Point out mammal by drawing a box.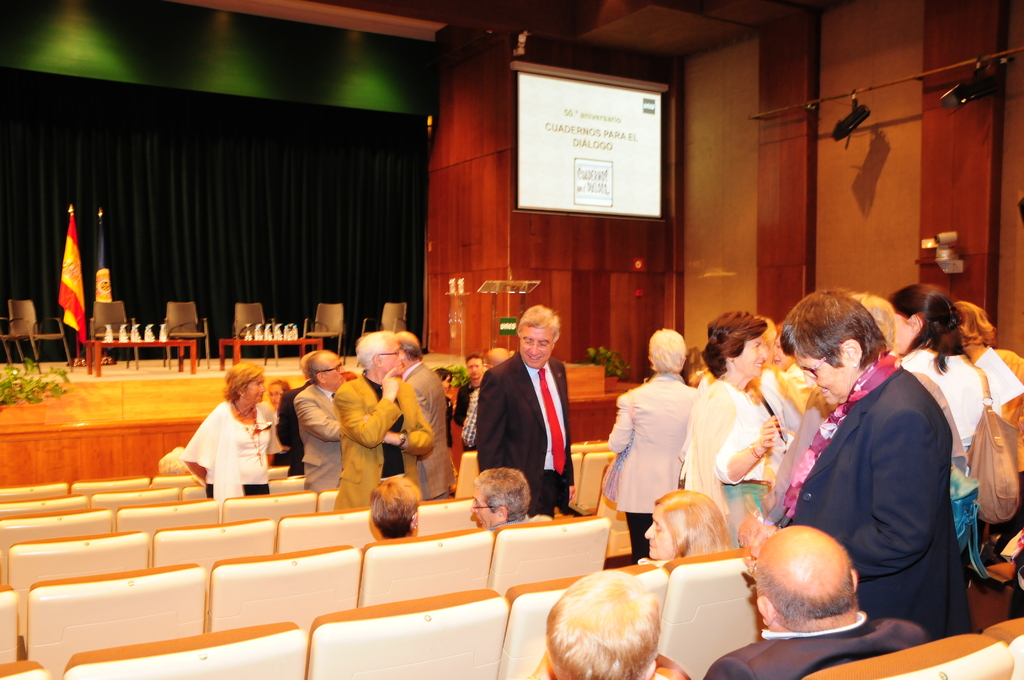
left=476, top=303, right=581, bottom=524.
